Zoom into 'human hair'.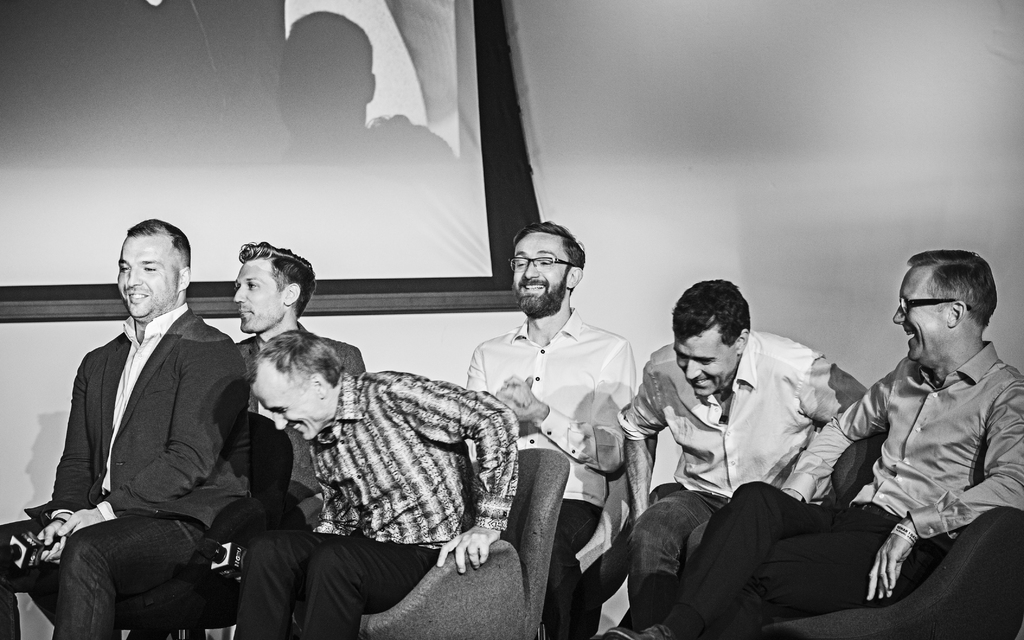
Zoom target: left=510, top=220, right=589, bottom=282.
